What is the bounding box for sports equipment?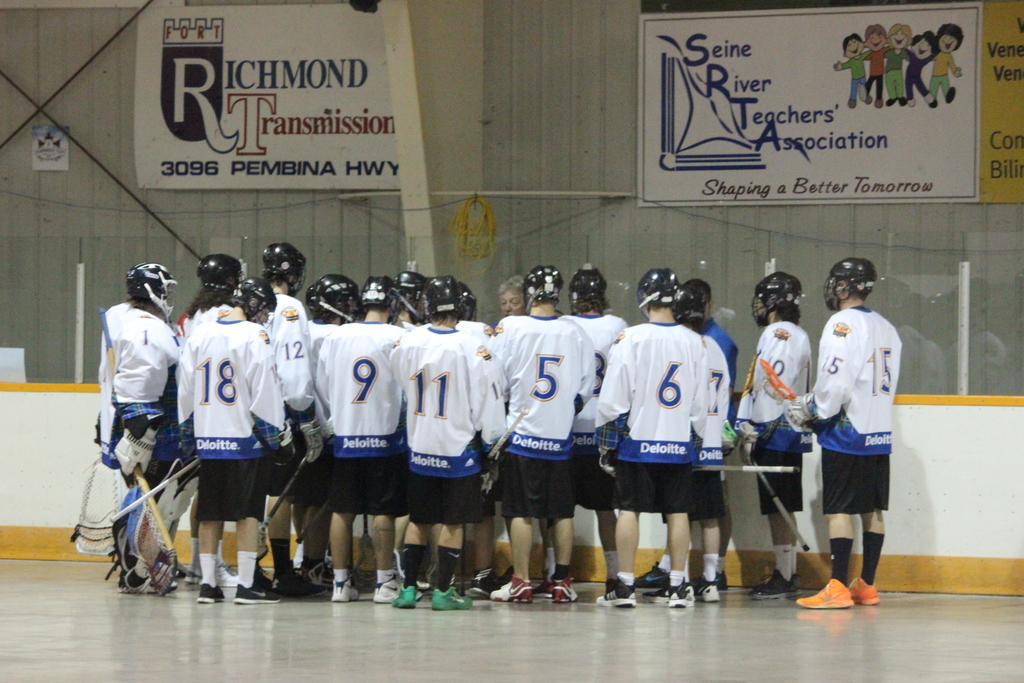
(left=524, top=262, right=566, bottom=313).
